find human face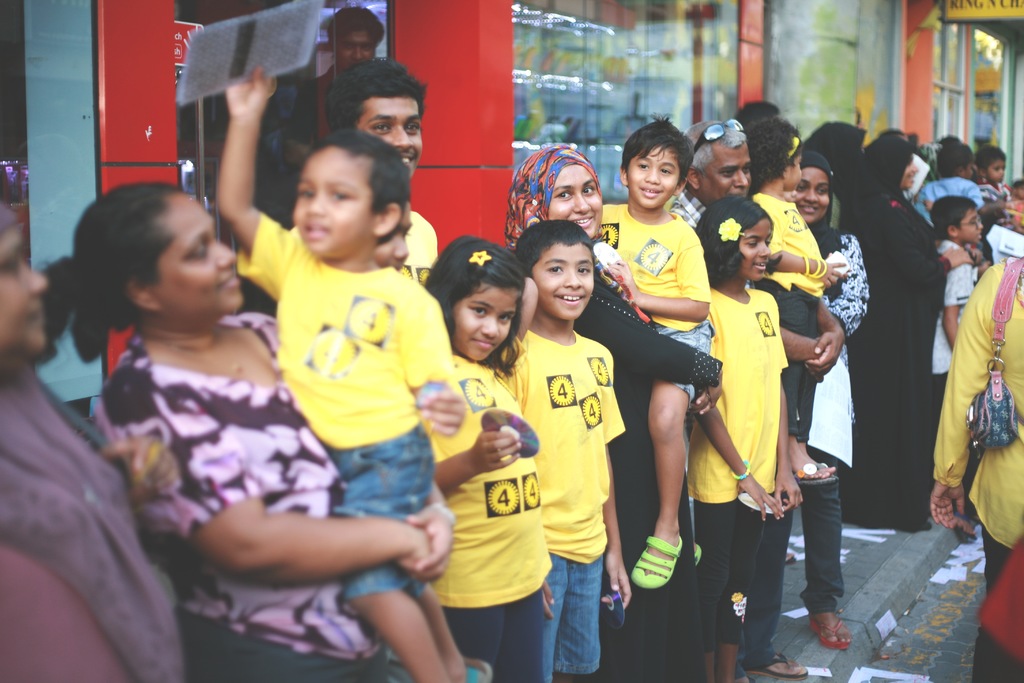
(x1=627, y1=140, x2=680, y2=208)
